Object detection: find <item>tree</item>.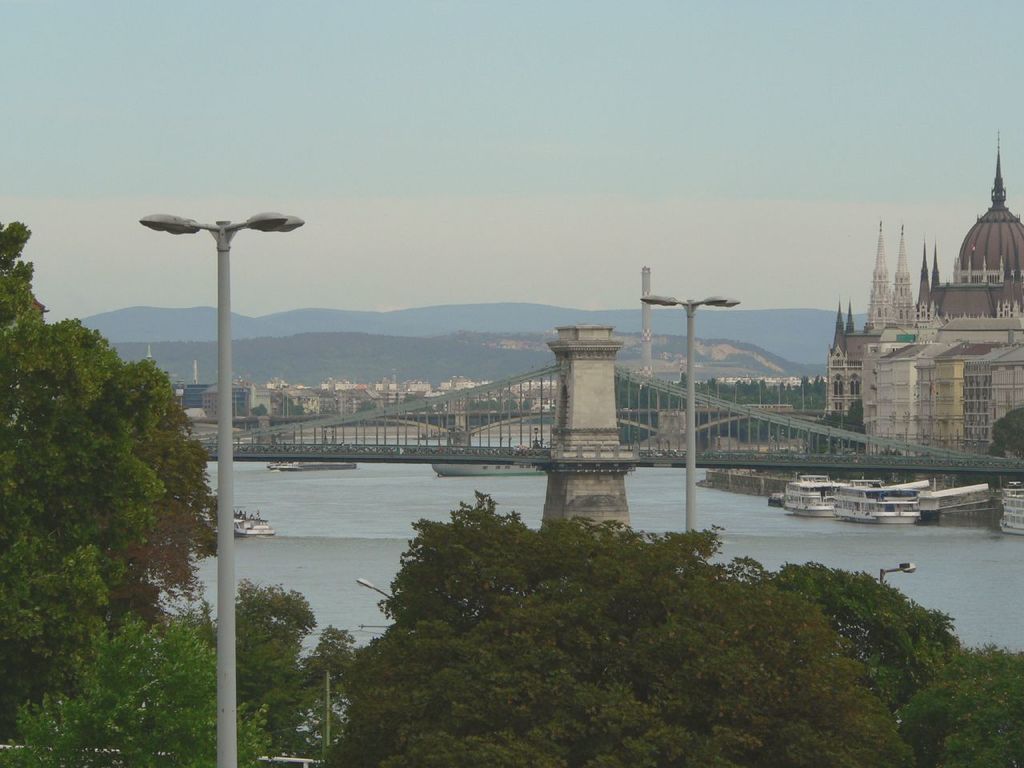
722,379,739,439.
